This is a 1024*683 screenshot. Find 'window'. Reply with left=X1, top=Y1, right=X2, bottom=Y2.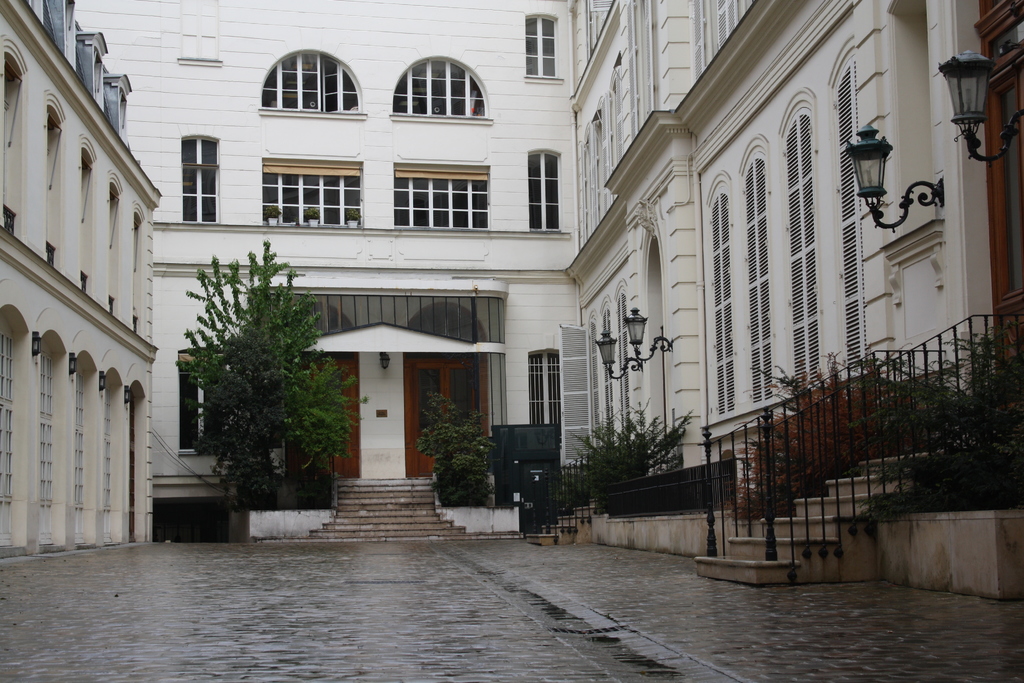
left=158, top=120, right=214, bottom=218.
